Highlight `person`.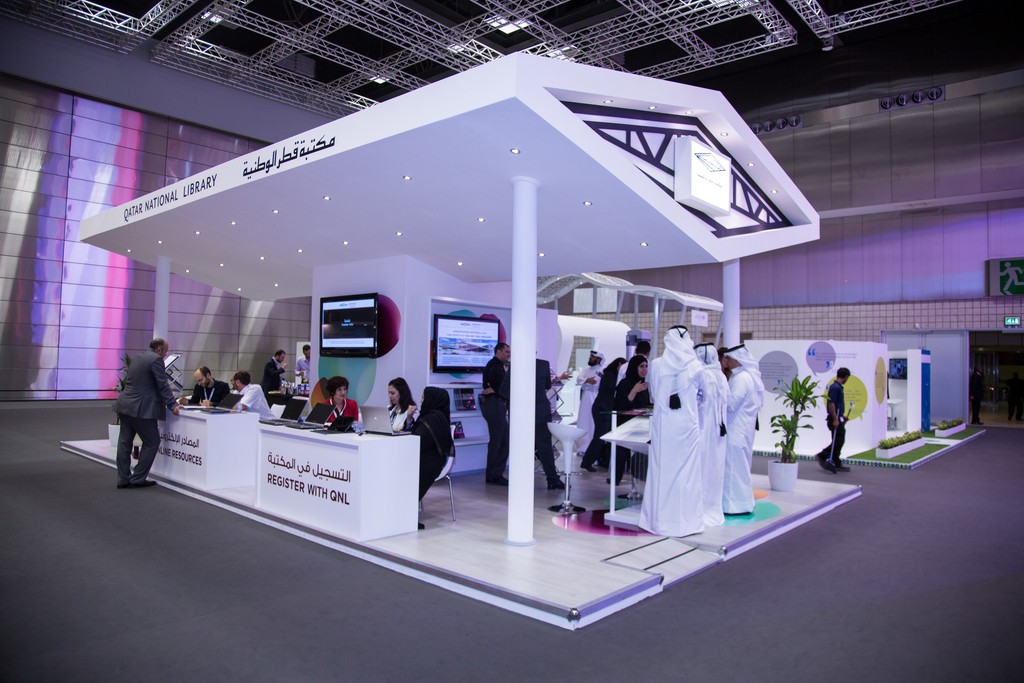
Highlighted region: <region>288, 343, 317, 384</region>.
